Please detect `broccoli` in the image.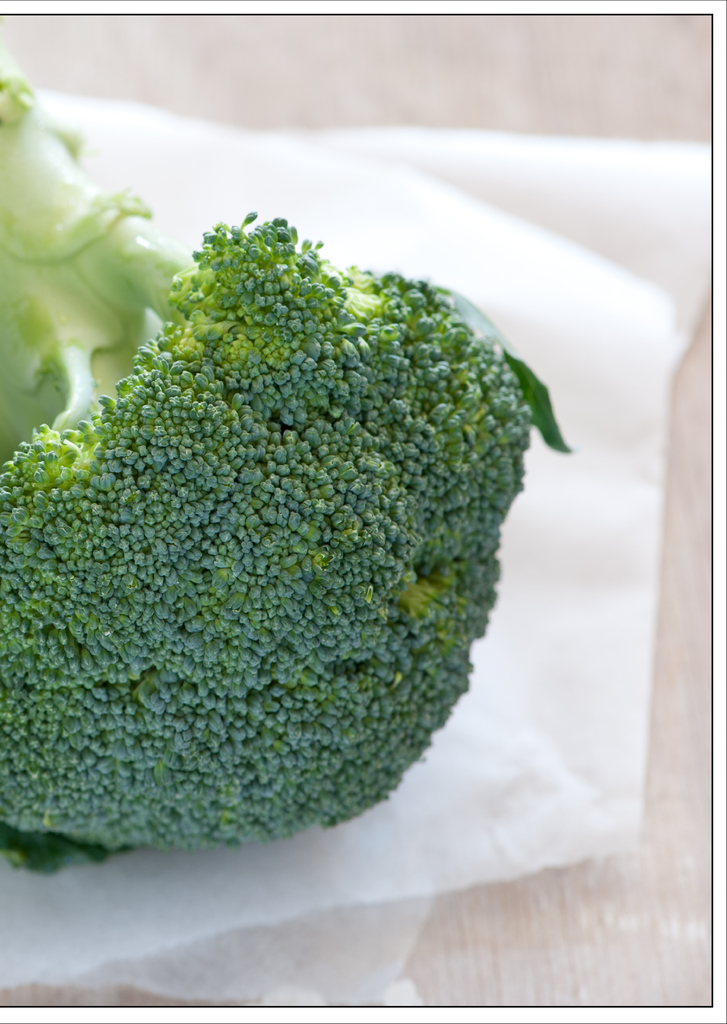
(left=0, top=40, right=573, bottom=850).
